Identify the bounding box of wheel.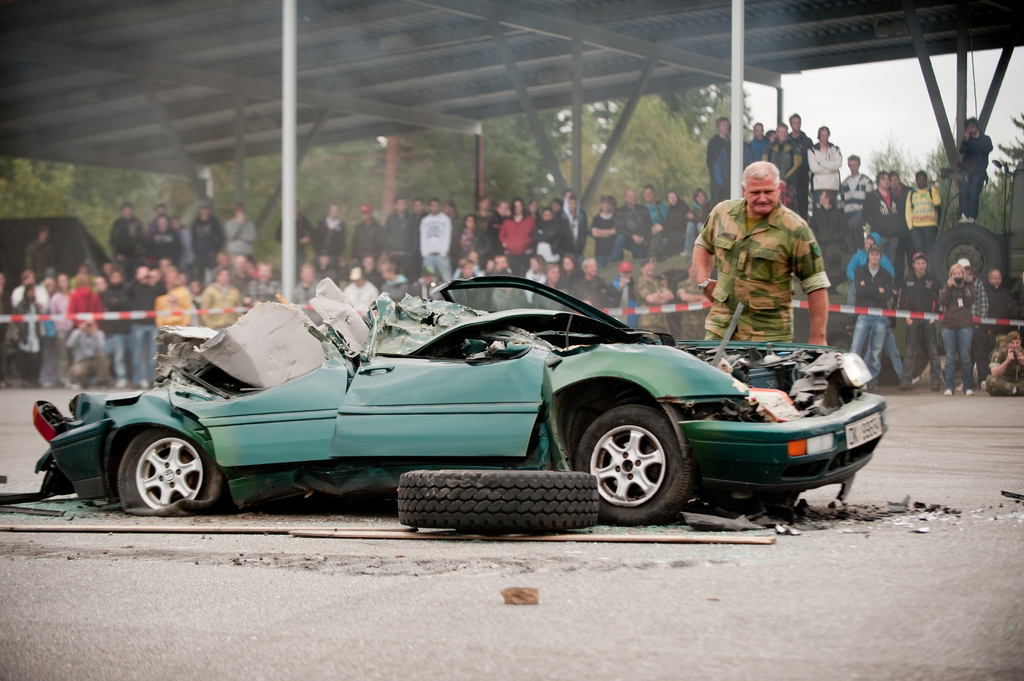
{"left": 931, "top": 221, "right": 1006, "bottom": 289}.
